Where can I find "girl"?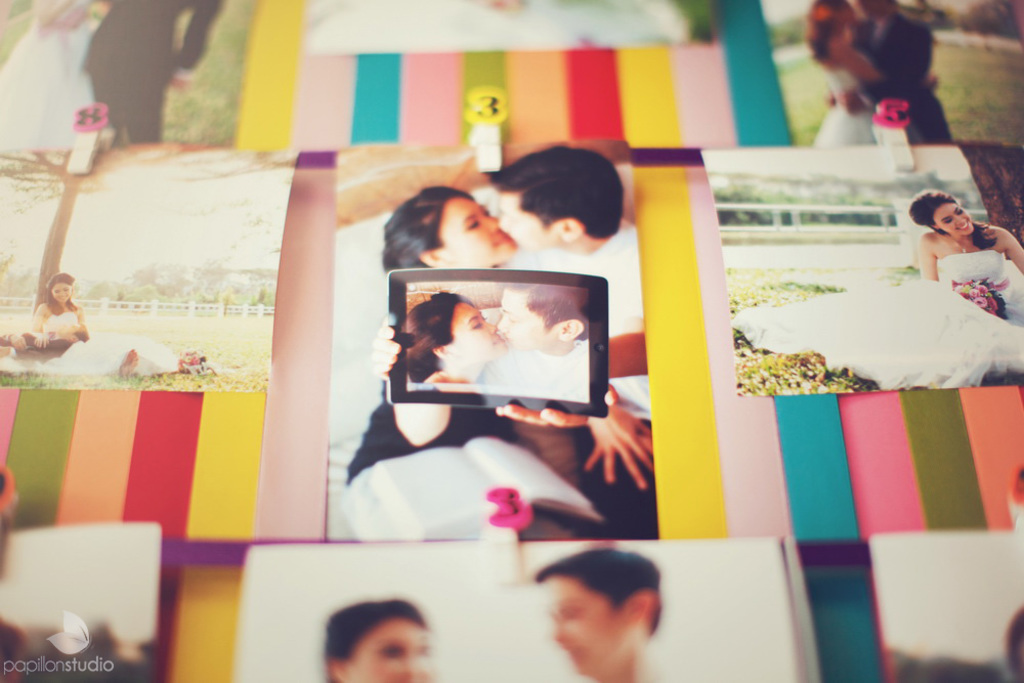
You can find it at (left=344, top=185, right=653, bottom=543).
